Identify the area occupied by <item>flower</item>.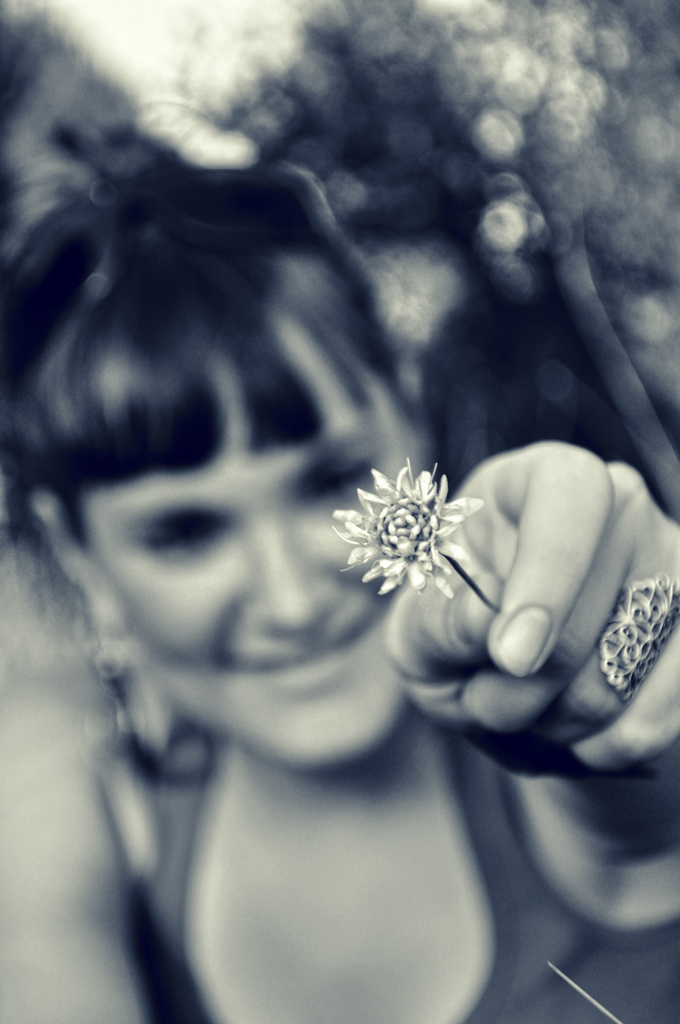
Area: 345:455:477:610.
